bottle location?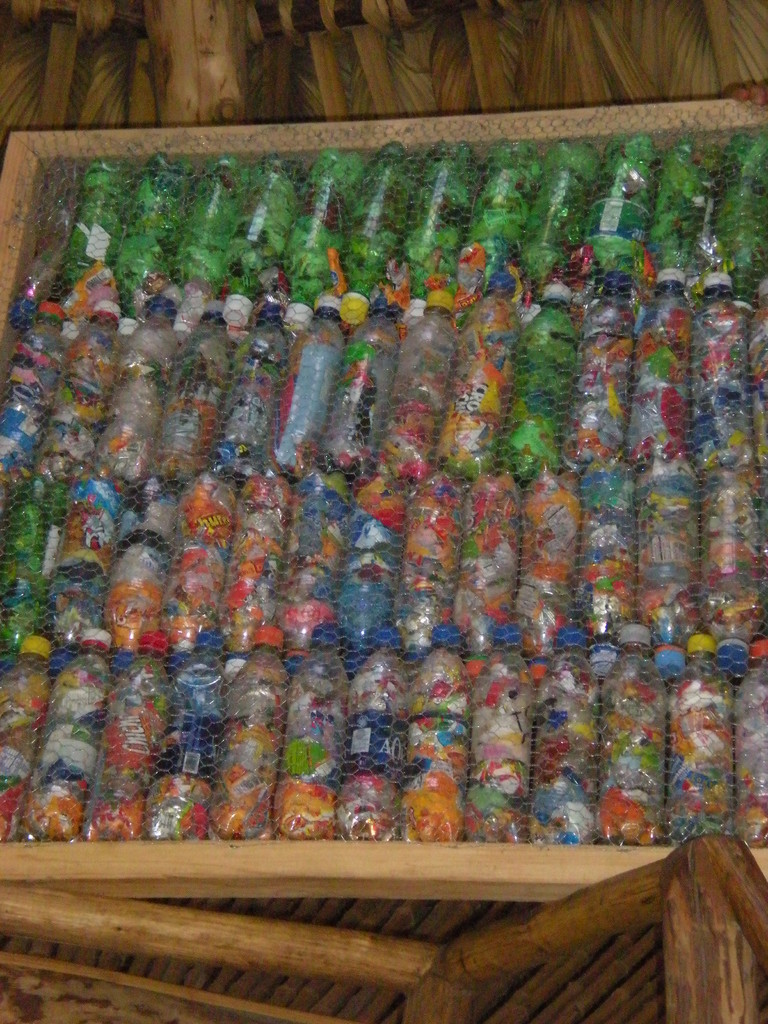
left=51, top=482, right=127, bottom=671
